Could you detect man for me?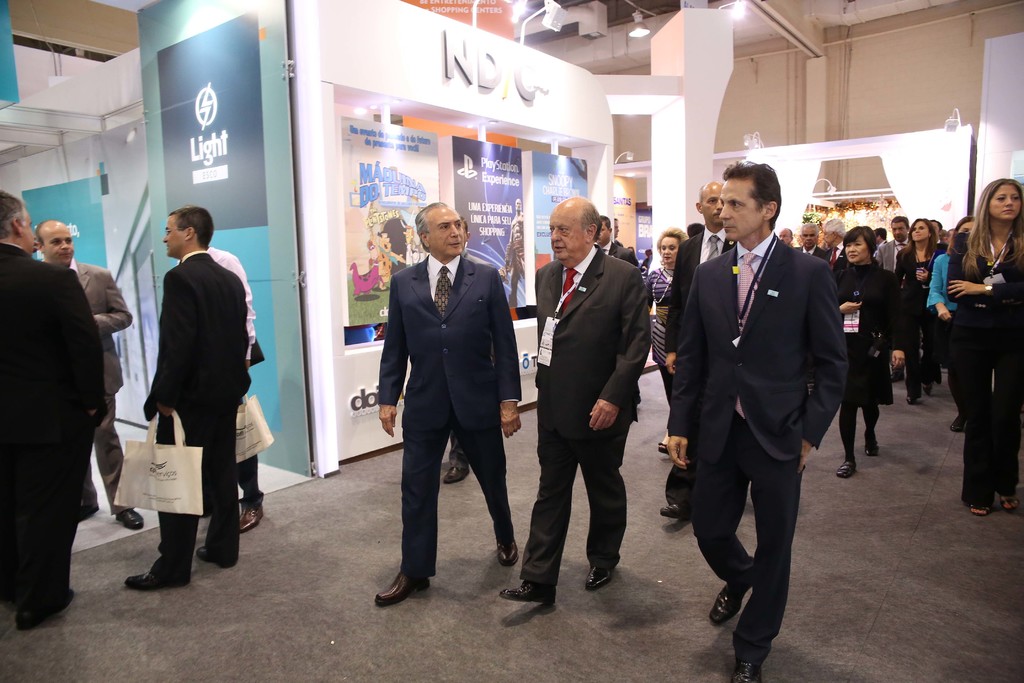
Detection result: [x1=872, y1=218, x2=909, y2=275].
